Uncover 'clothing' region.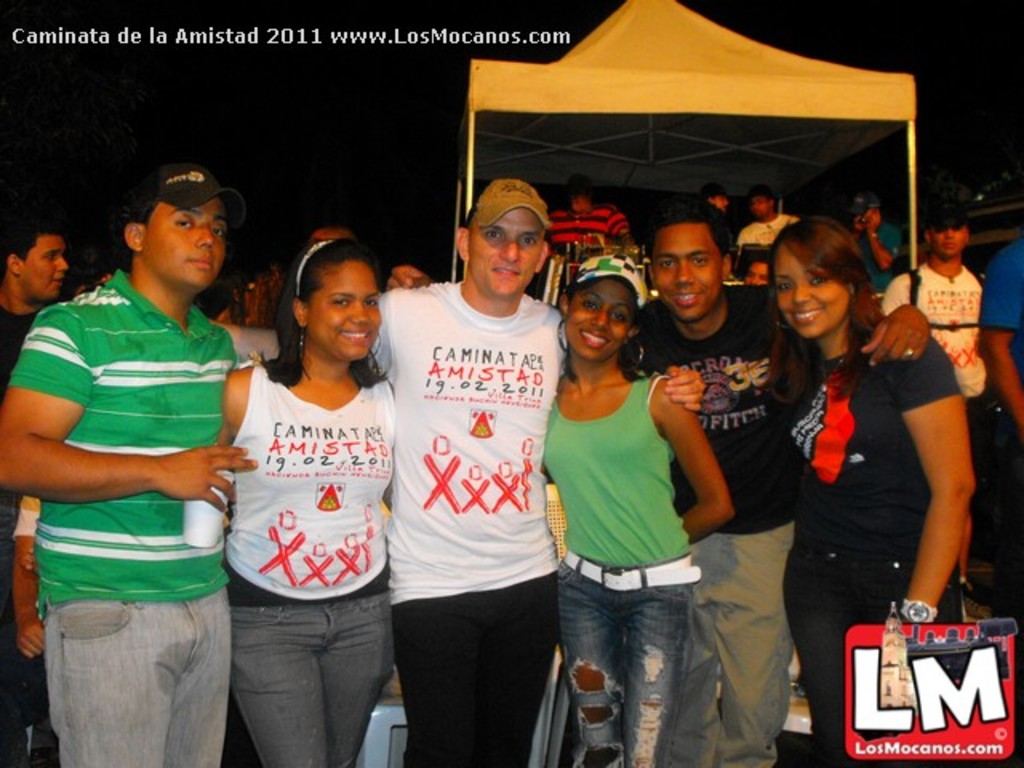
Uncovered: rect(0, 294, 56, 696).
